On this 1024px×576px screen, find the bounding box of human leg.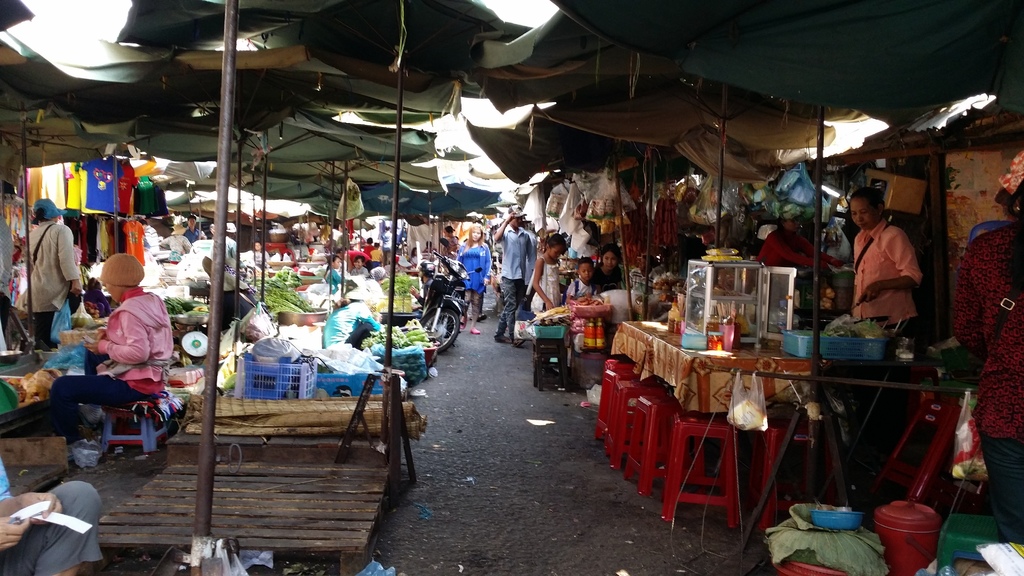
Bounding box: box(464, 287, 488, 324).
